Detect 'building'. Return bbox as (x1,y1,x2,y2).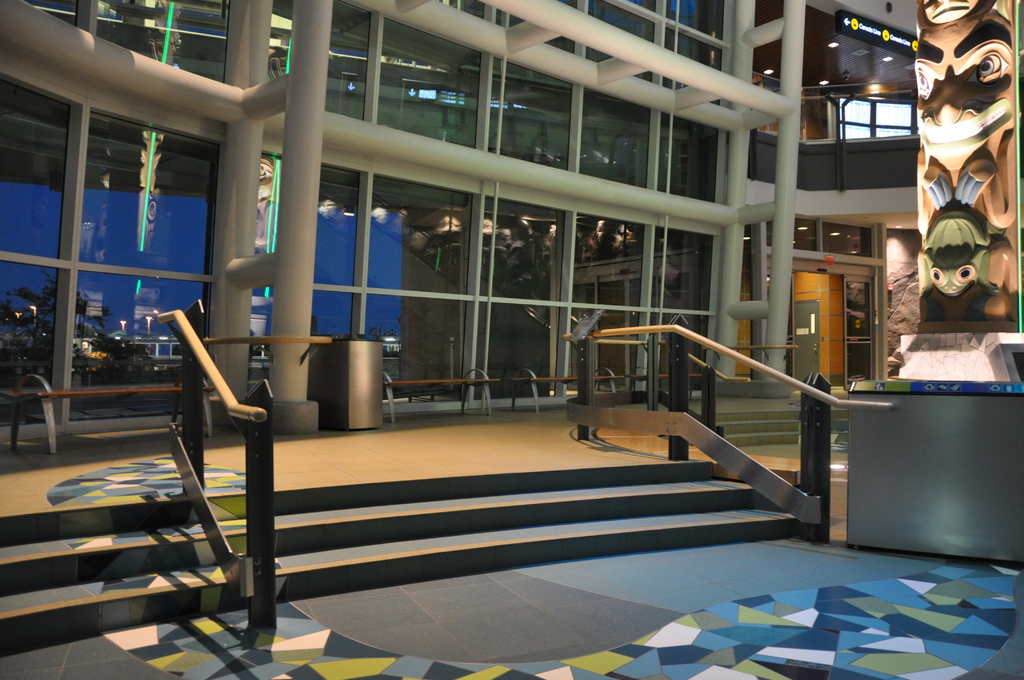
(0,0,1023,457).
